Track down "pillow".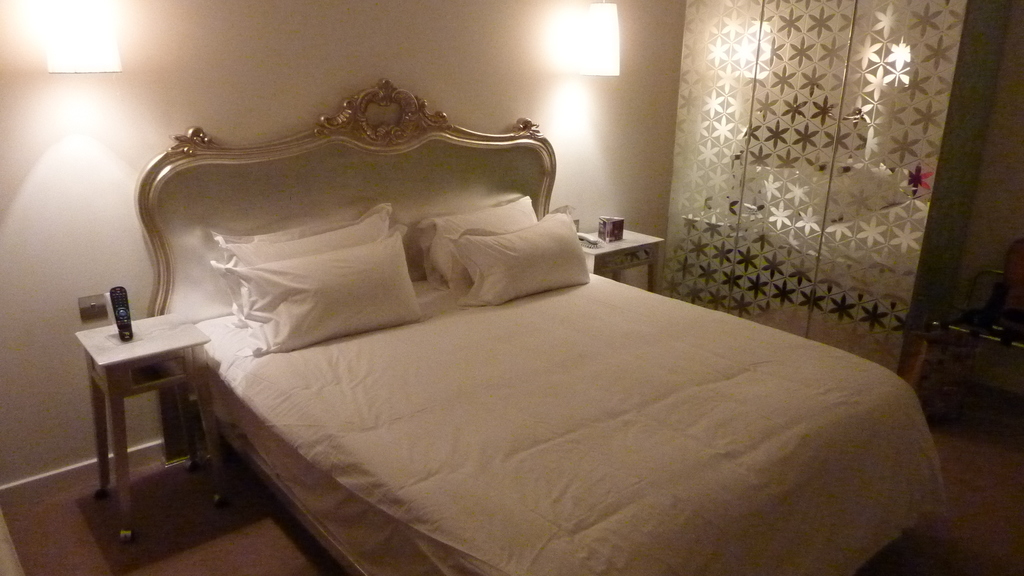
Tracked to bbox=(426, 196, 545, 293).
